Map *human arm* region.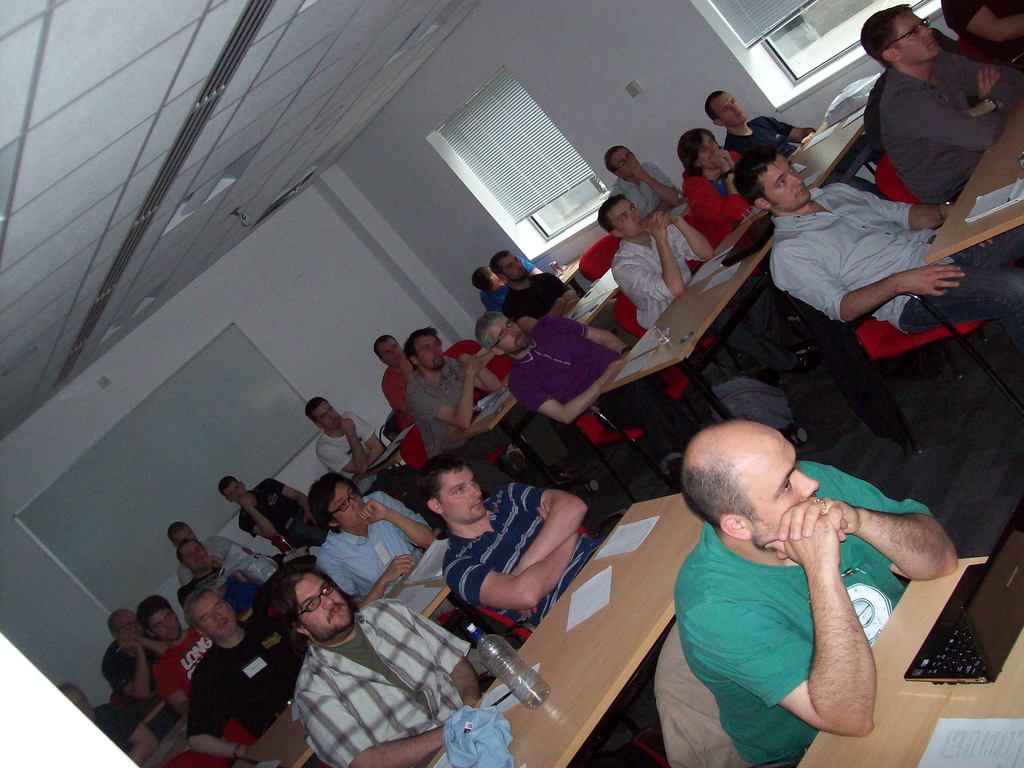
Mapped to <region>156, 670, 186, 712</region>.
